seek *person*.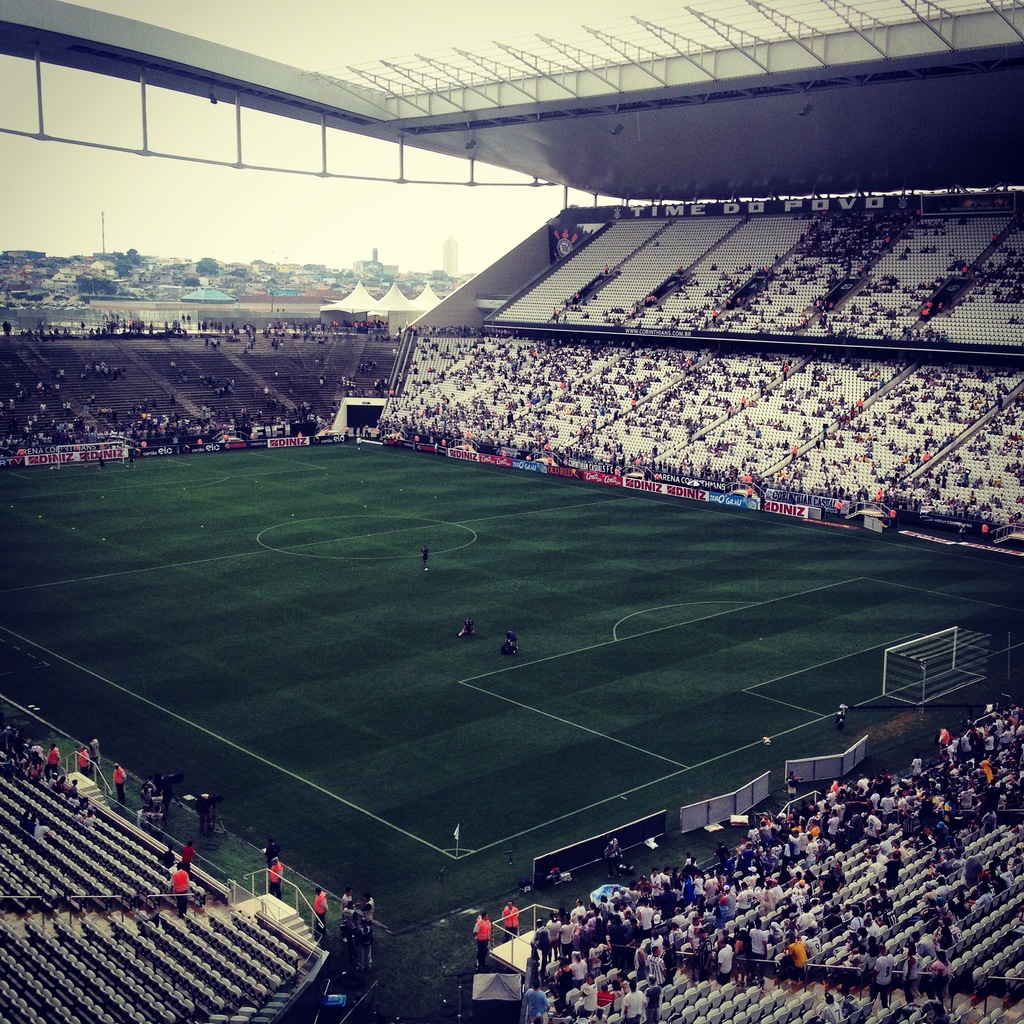
detection(785, 772, 804, 799).
